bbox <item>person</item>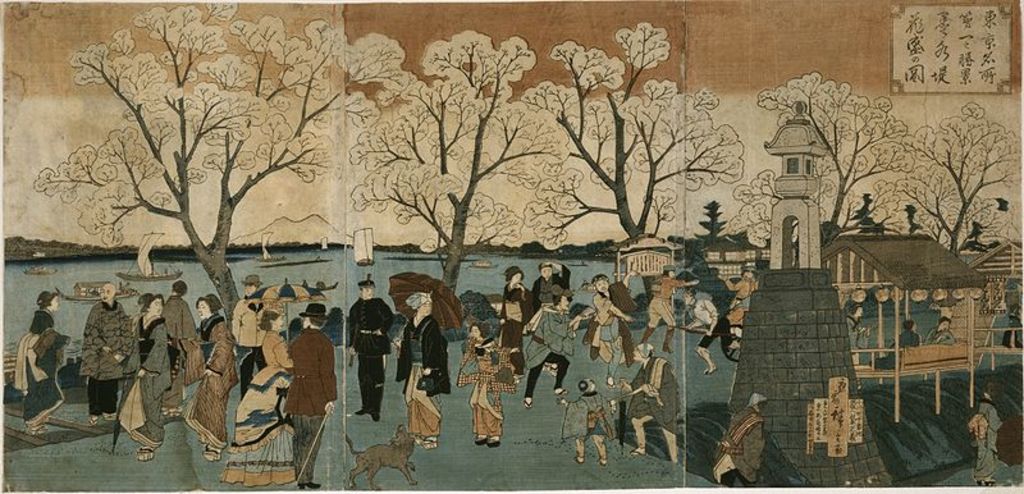
{"x1": 155, "y1": 278, "x2": 192, "y2": 384}
